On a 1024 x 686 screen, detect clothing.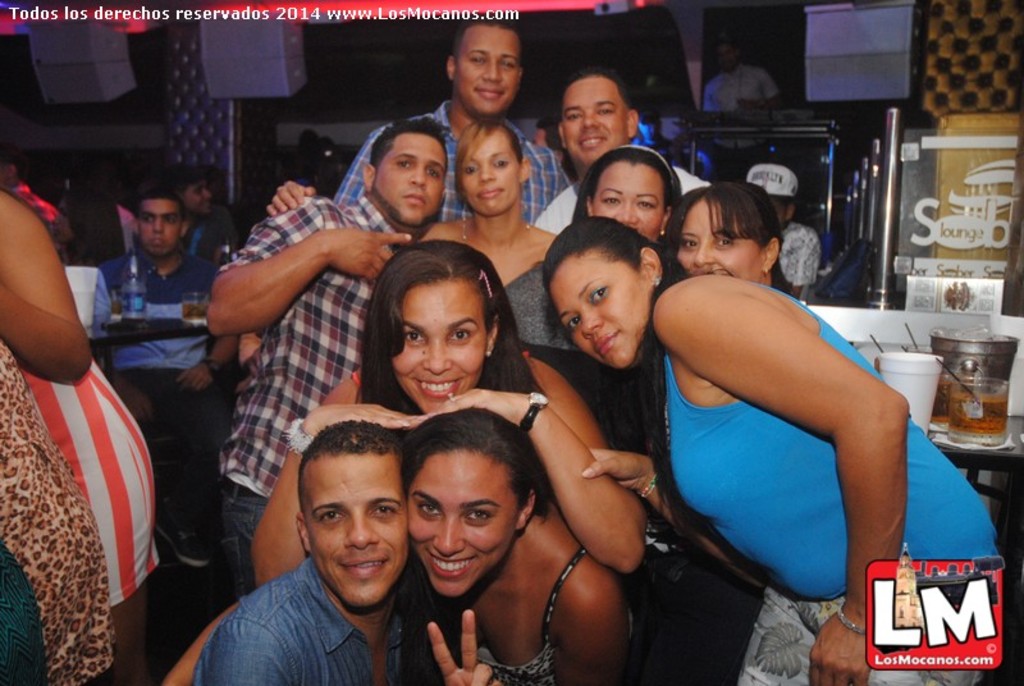
[left=187, top=557, right=458, bottom=685].
